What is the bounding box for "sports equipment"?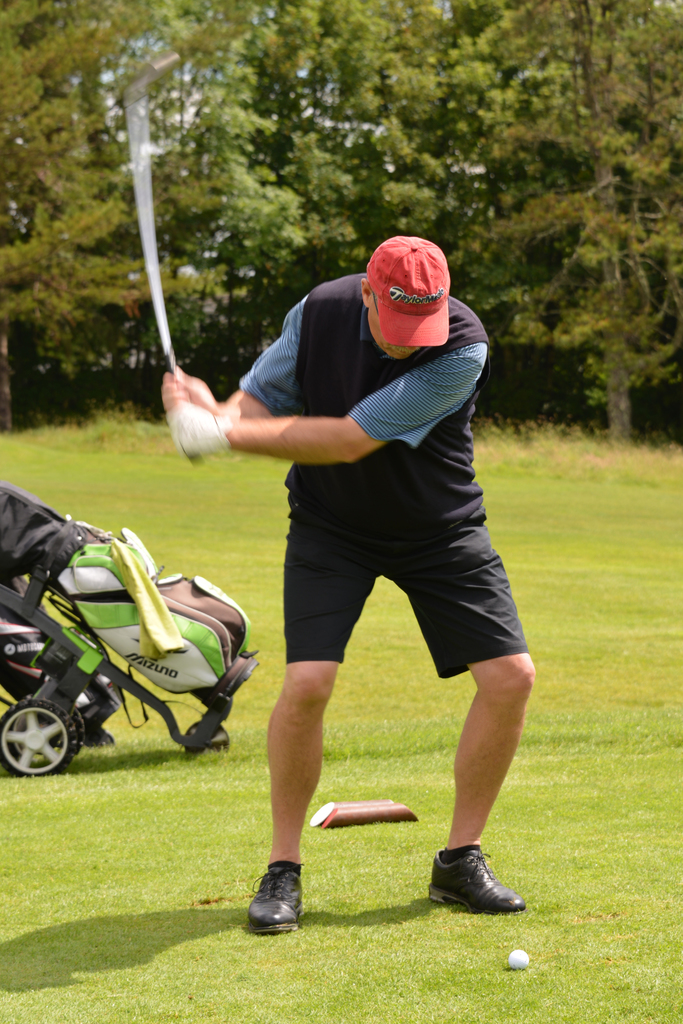
Rect(508, 946, 529, 972).
